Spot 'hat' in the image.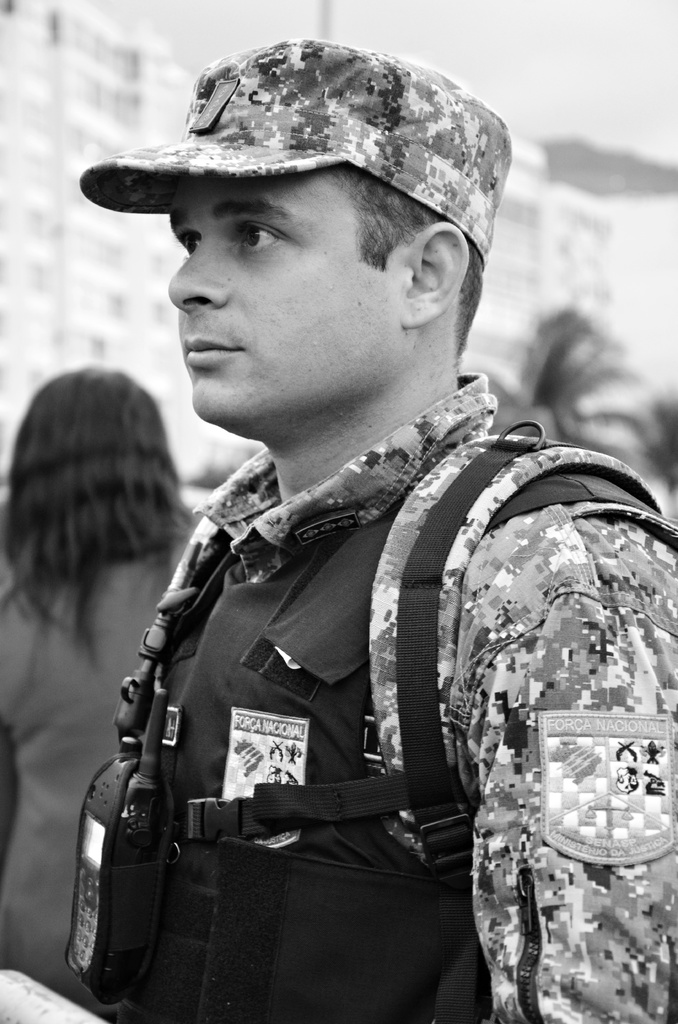
'hat' found at (left=99, top=43, right=488, bottom=226).
